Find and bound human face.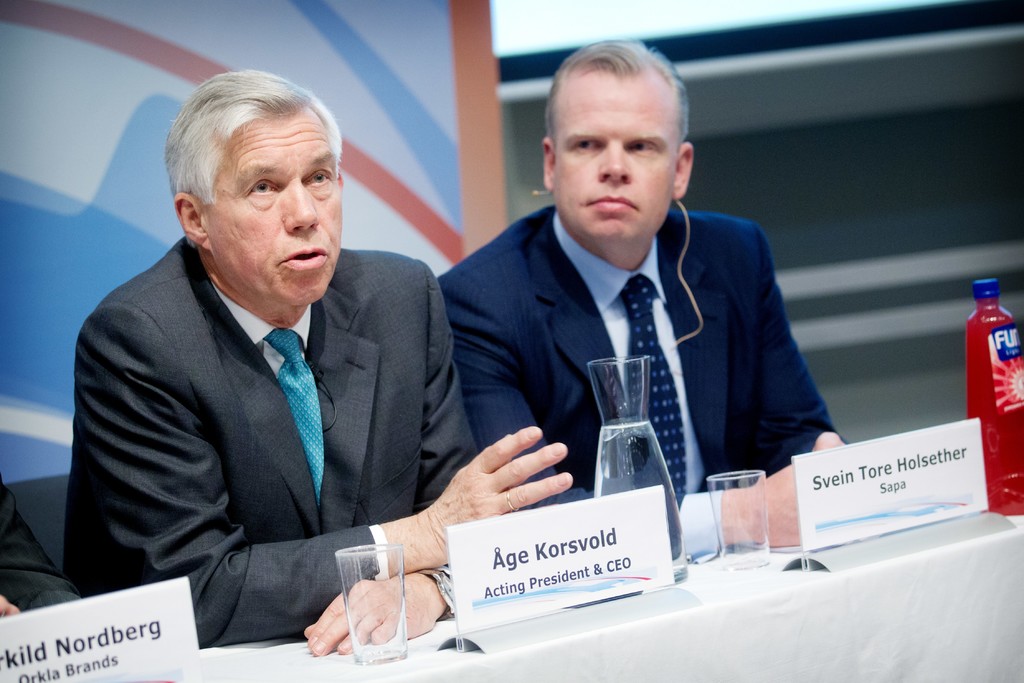
Bound: 552, 65, 680, 247.
